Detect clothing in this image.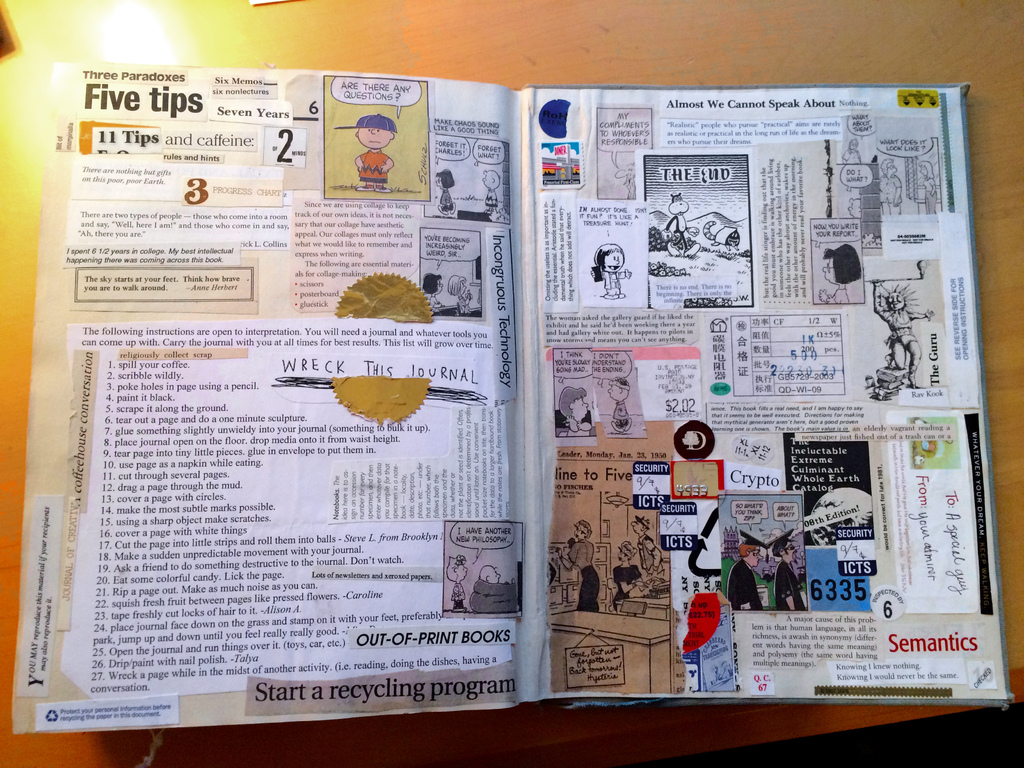
Detection: [565,538,598,614].
